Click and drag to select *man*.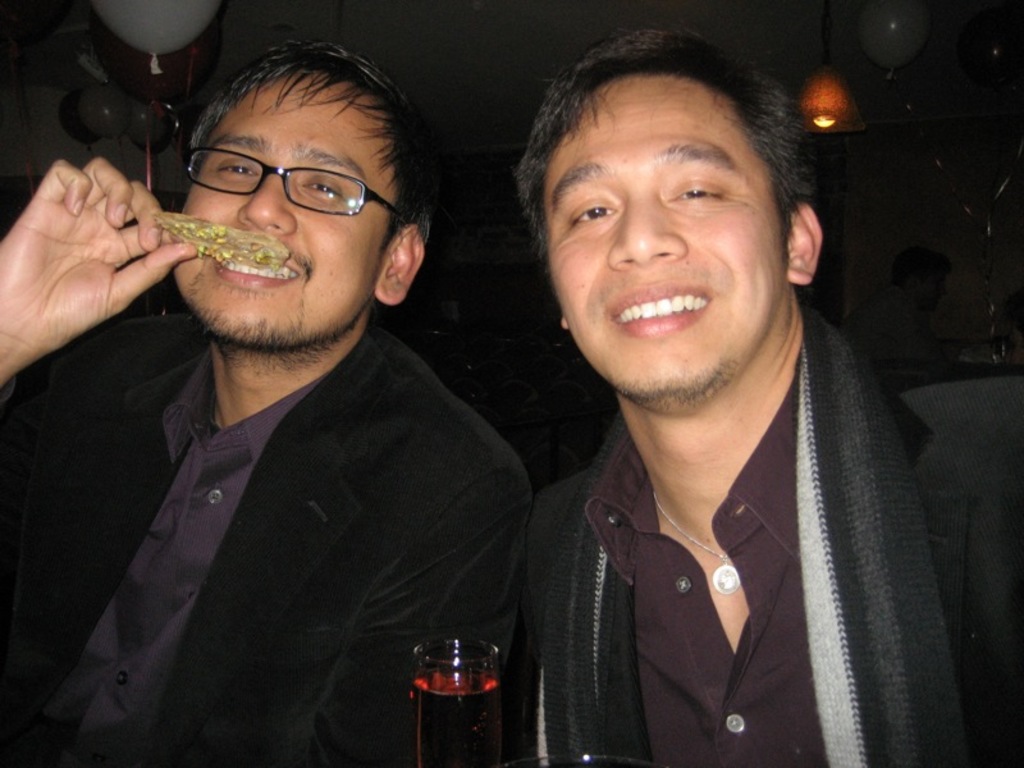
Selection: 520 26 1023 767.
